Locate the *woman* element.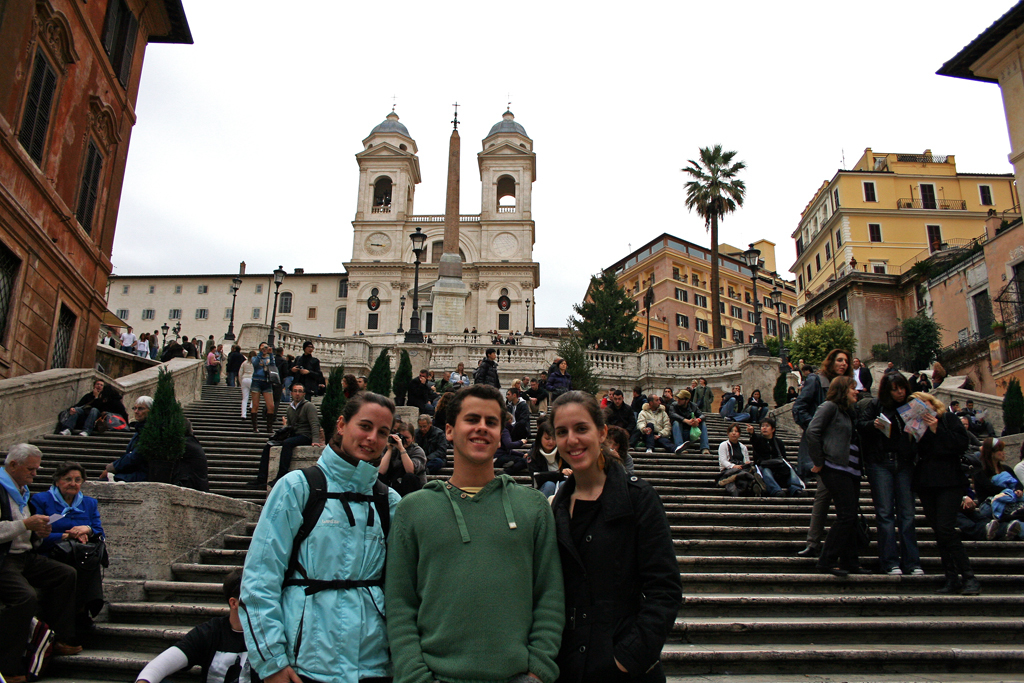
Element bbox: BBox(290, 342, 320, 403).
